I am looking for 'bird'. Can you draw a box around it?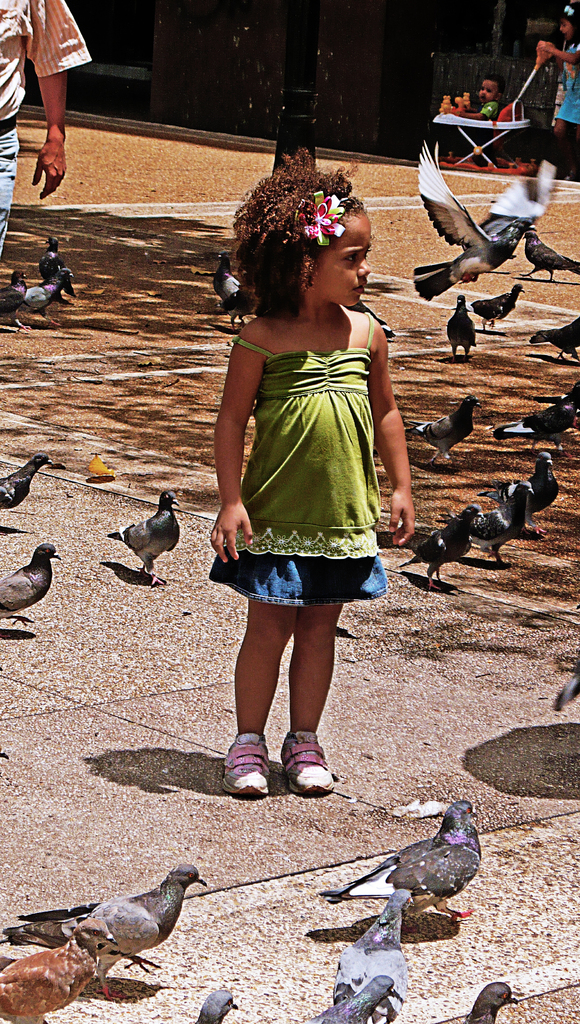
Sure, the bounding box is l=545, t=378, r=578, b=417.
